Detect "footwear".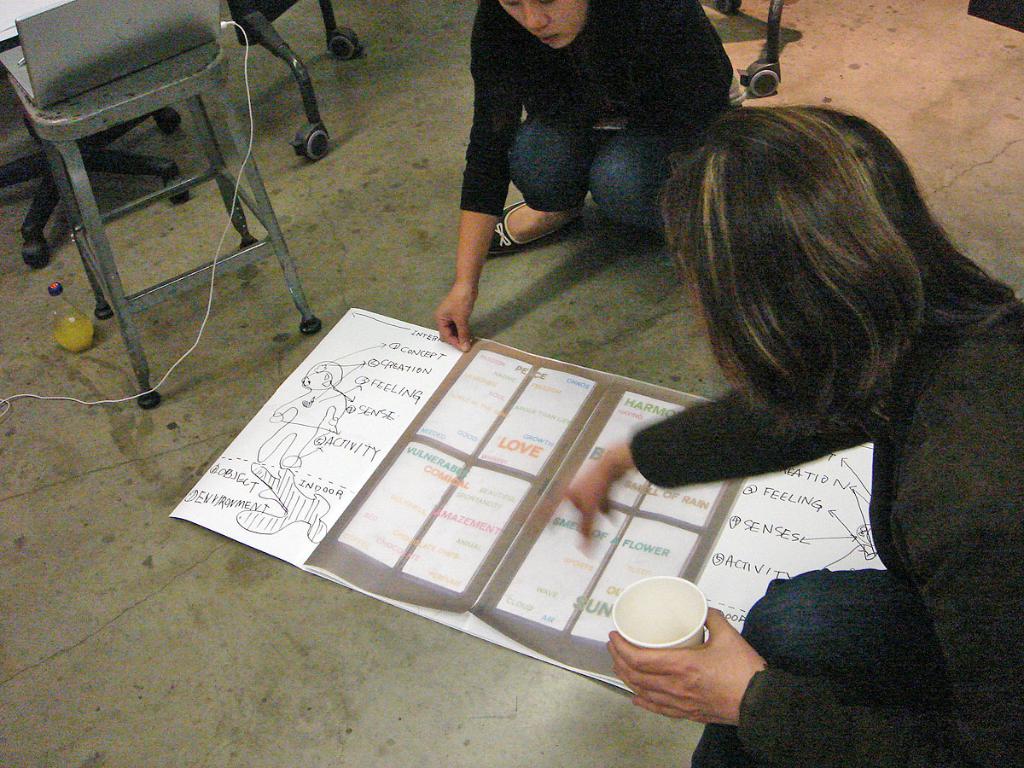
Detected at [left=488, top=200, right=576, bottom=255].
